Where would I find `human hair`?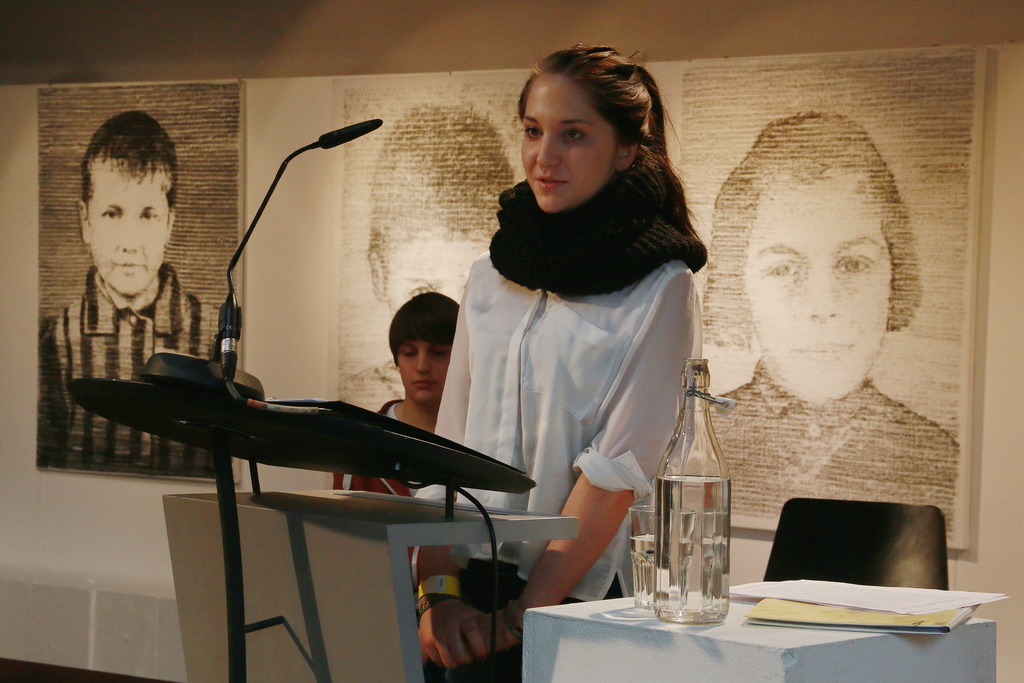
At locate(385, 295, 456, 363).
